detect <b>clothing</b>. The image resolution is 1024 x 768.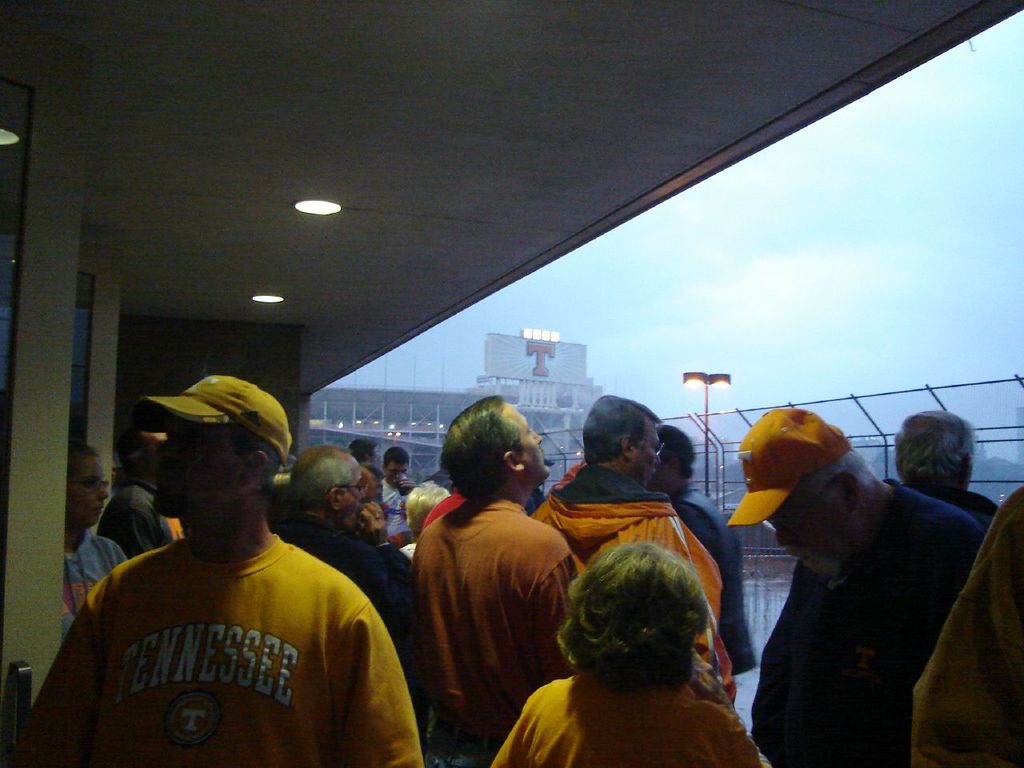
l=286, t=526, r=418, b=654.
